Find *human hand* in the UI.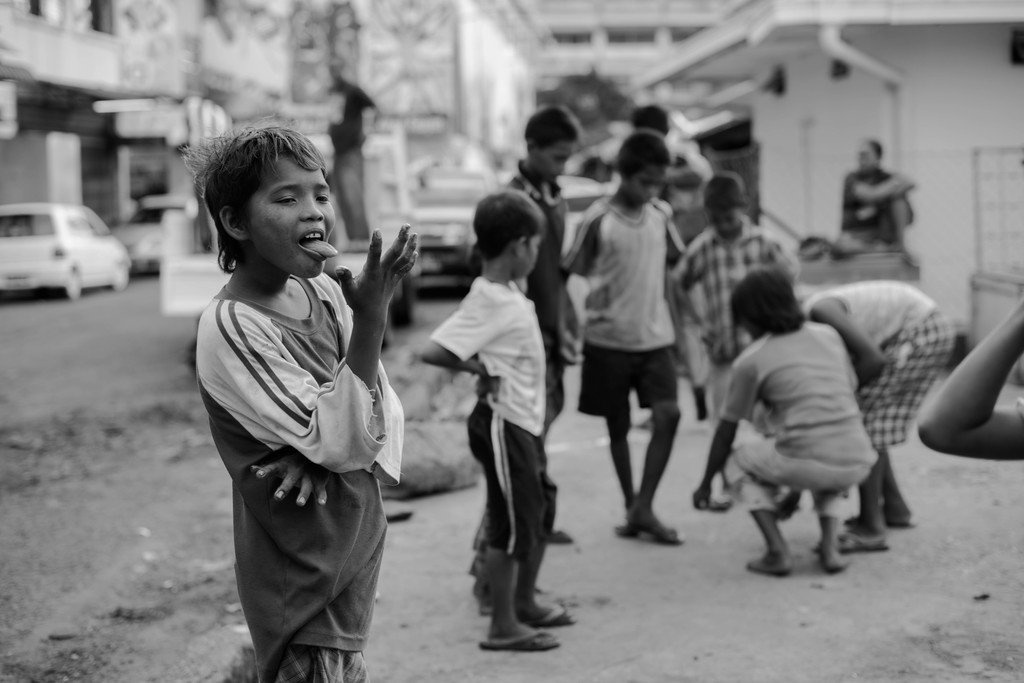
UI element at crop(700, 319, 719, 344).
